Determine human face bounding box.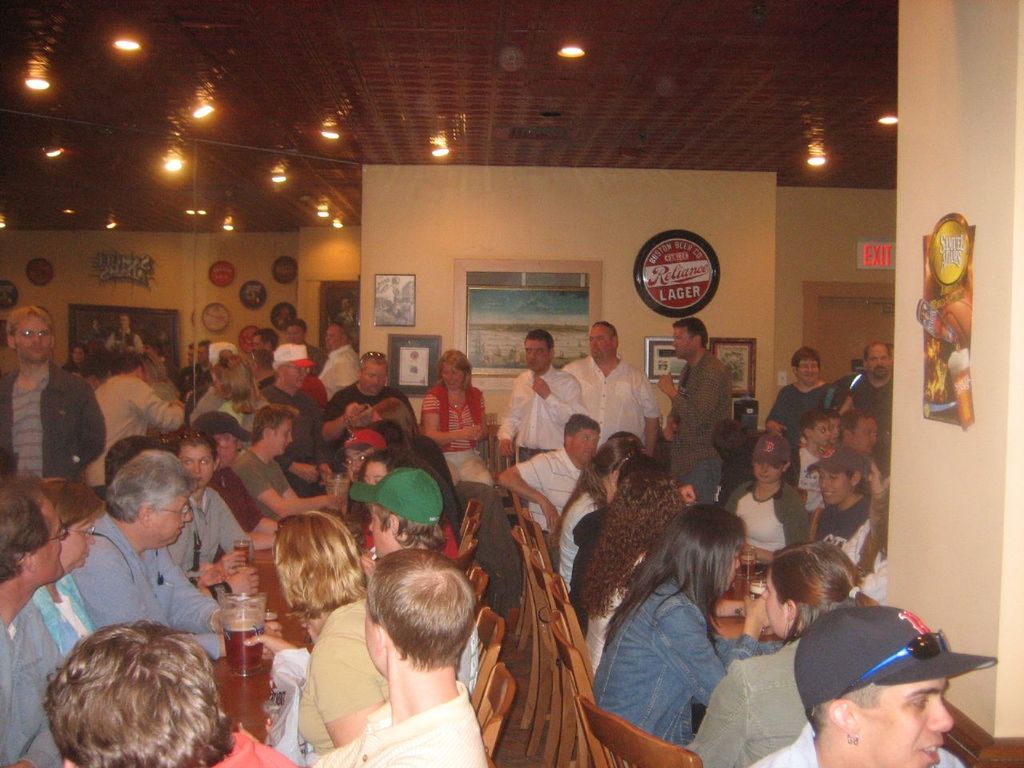
Determined: locate(795, 356, 821, 390).
